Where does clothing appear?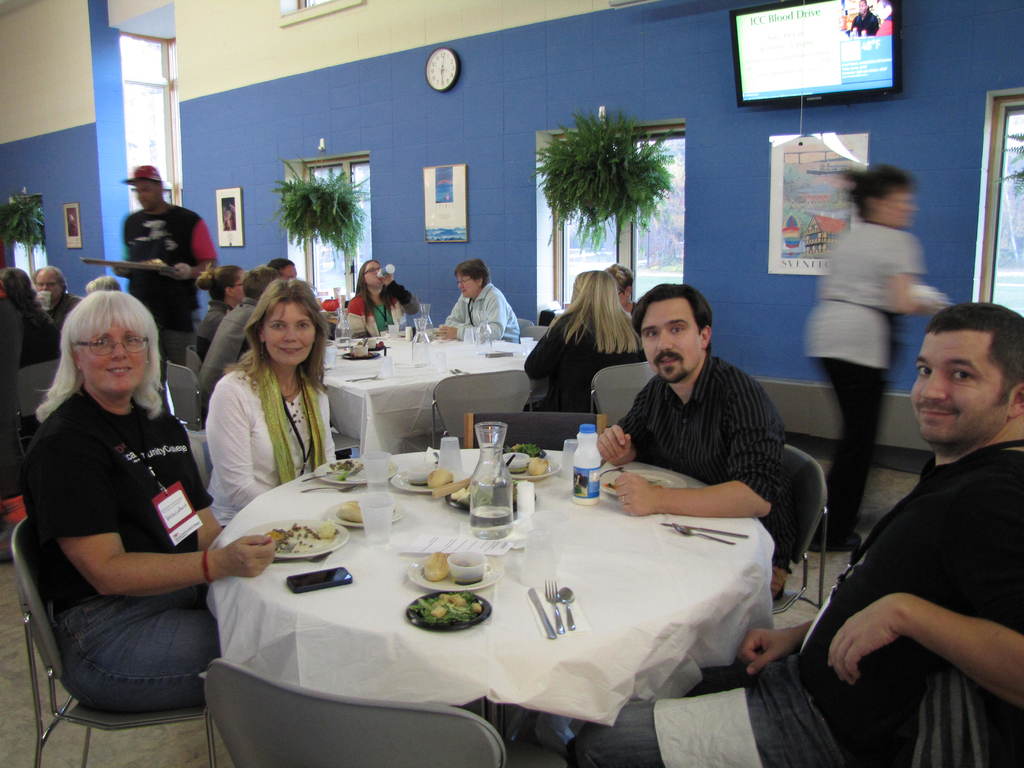
Appears at select_region(337, 289, 422, 336).
